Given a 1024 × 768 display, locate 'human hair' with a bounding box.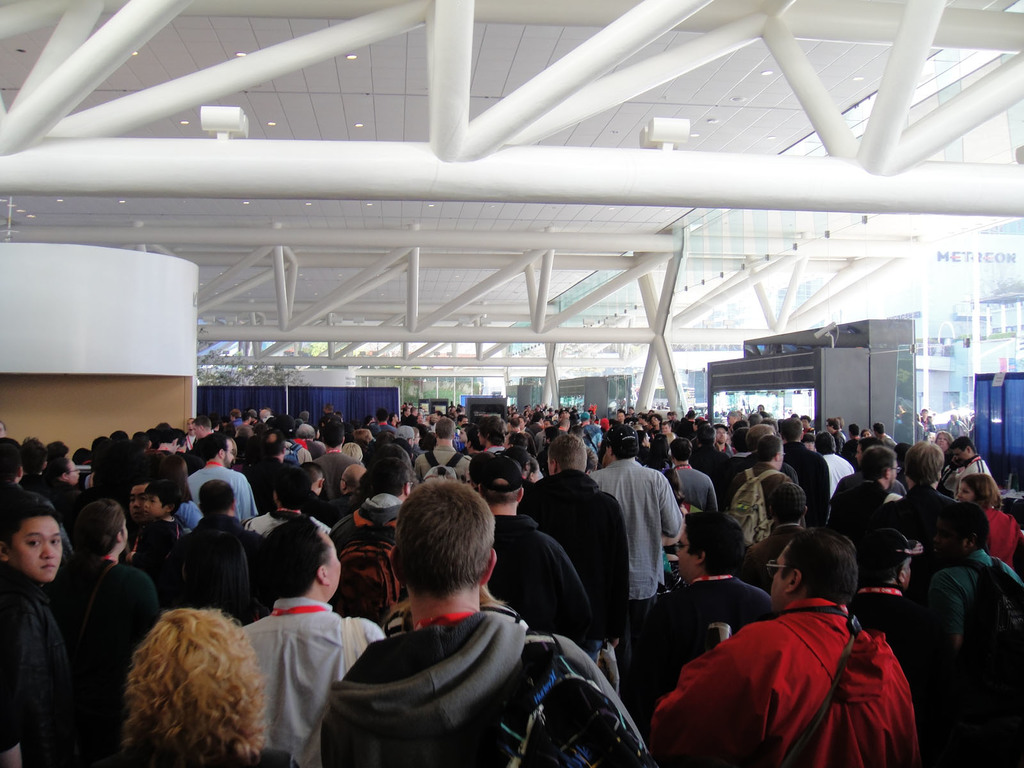
Located: (x1=861, y1=445, x2=901, y2=479).
